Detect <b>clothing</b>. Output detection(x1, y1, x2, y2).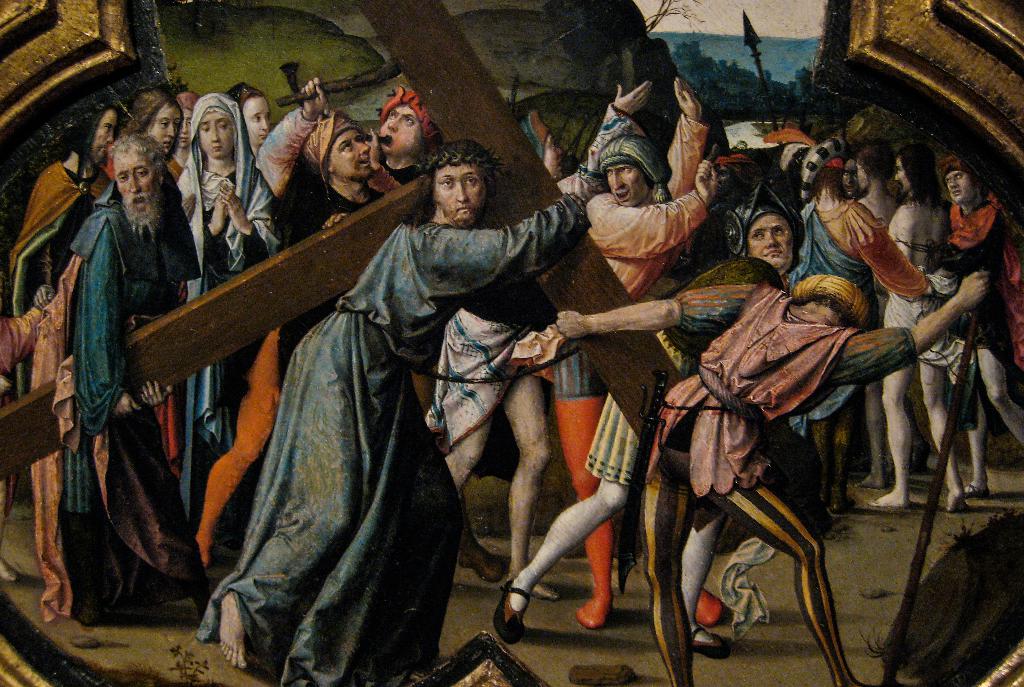
detection(881, 264, 977, 380).
